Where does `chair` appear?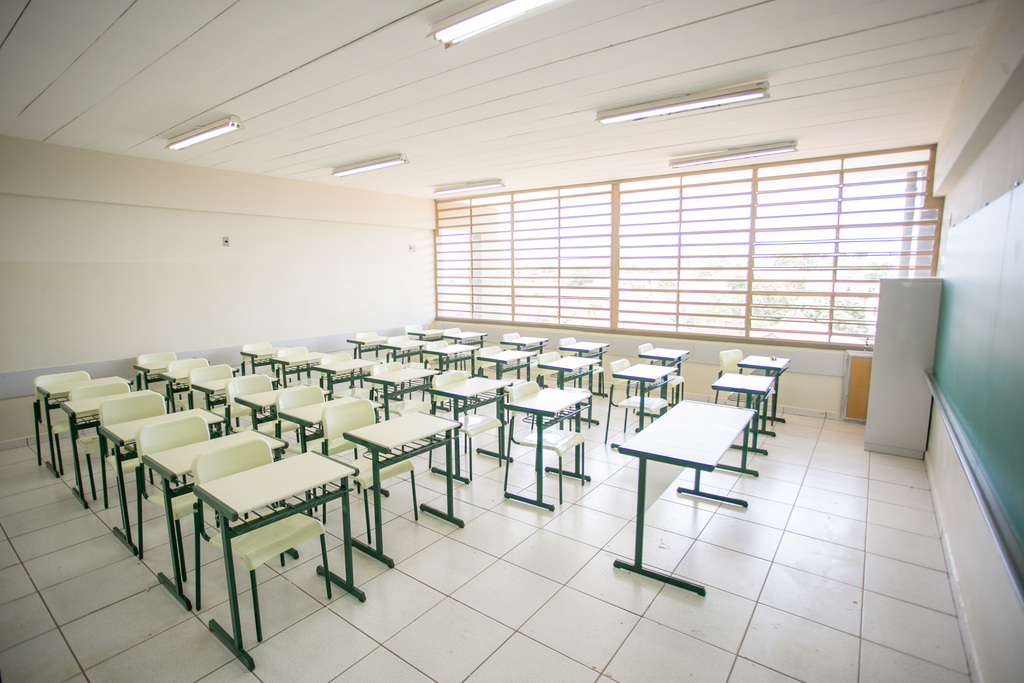
Appears at select_region(354, 327, 385, 384).
